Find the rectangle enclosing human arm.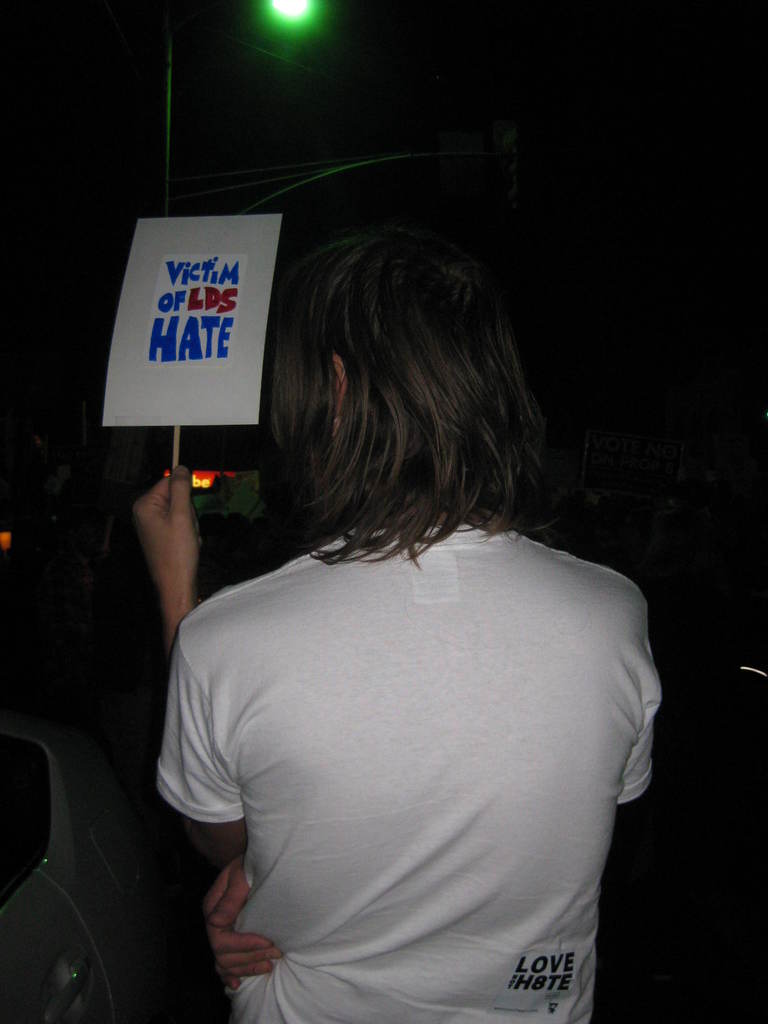
pyautogui.locateOnScreen(132, 461, 200, 661).
